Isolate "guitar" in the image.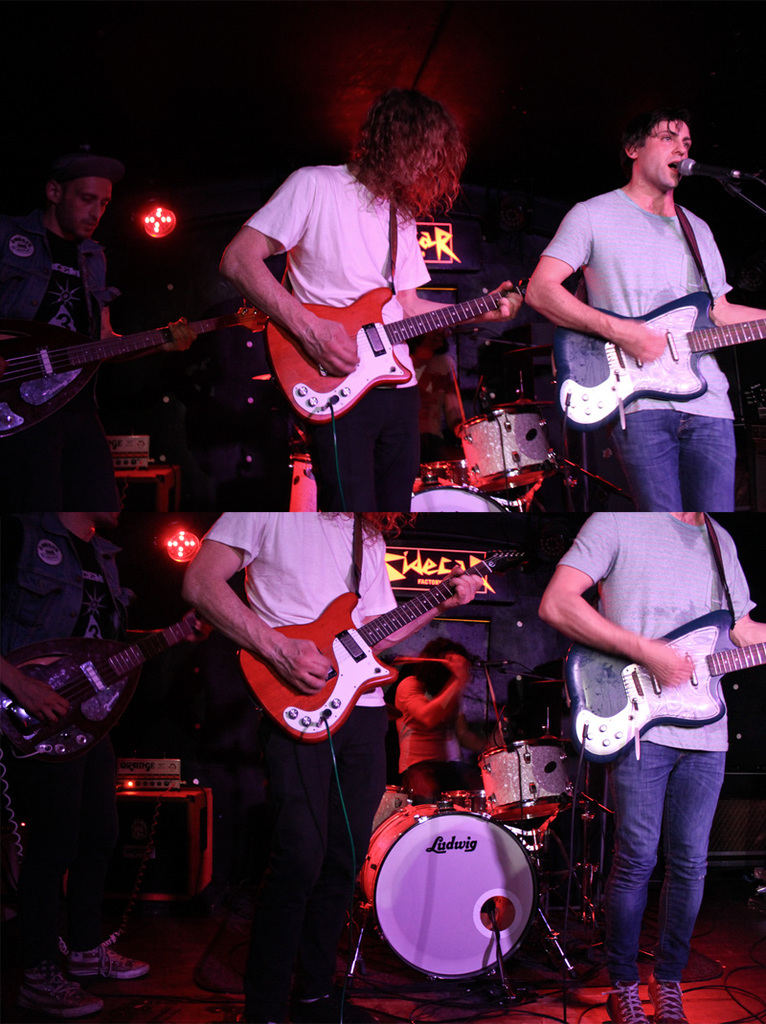
Isolated region: box=[259, 279, 542, 435].
